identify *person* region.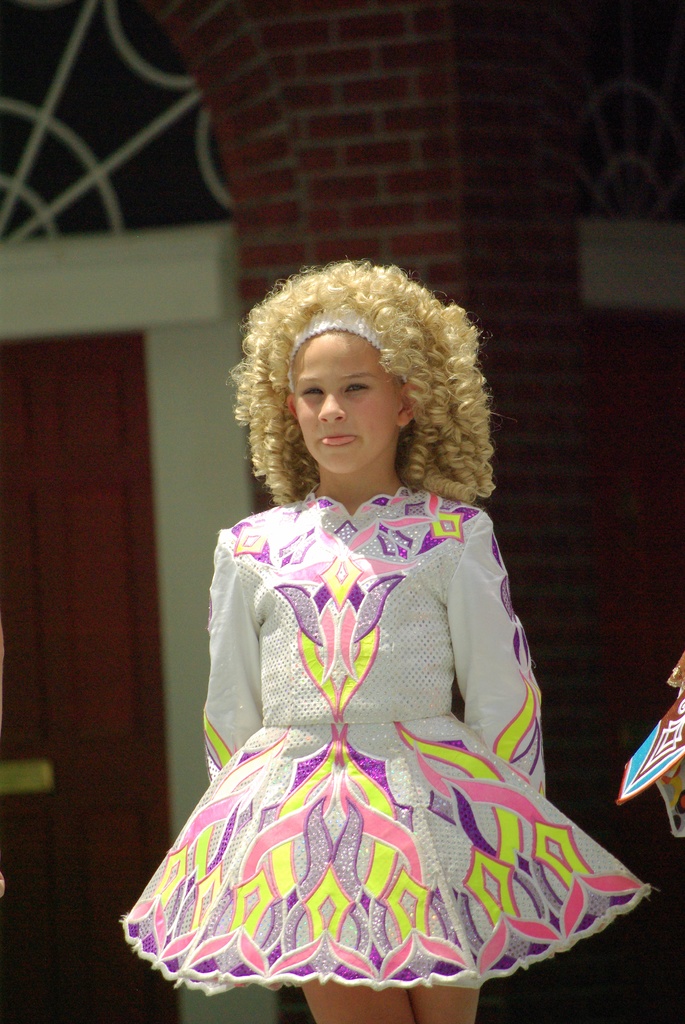
Region: box(119, 260, 650, 1023).
